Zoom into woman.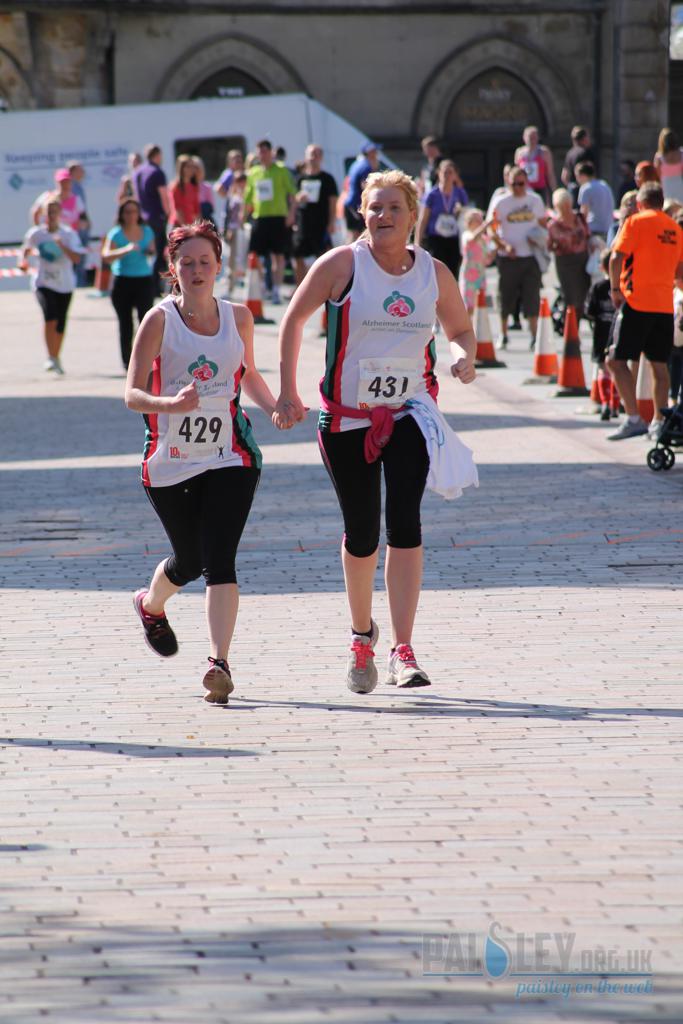
Zoom target: Rect(168, 152, 200, 244).
